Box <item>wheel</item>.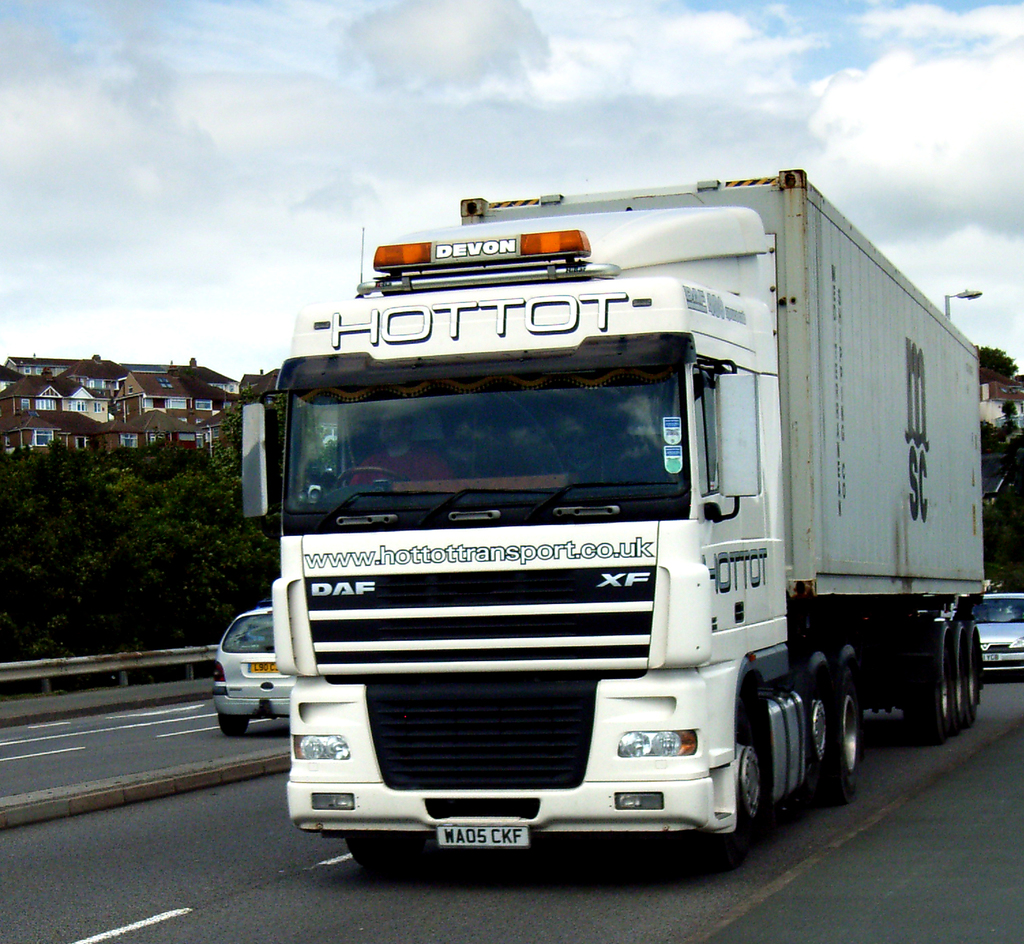
Rect(965, 623, 982, 722).
